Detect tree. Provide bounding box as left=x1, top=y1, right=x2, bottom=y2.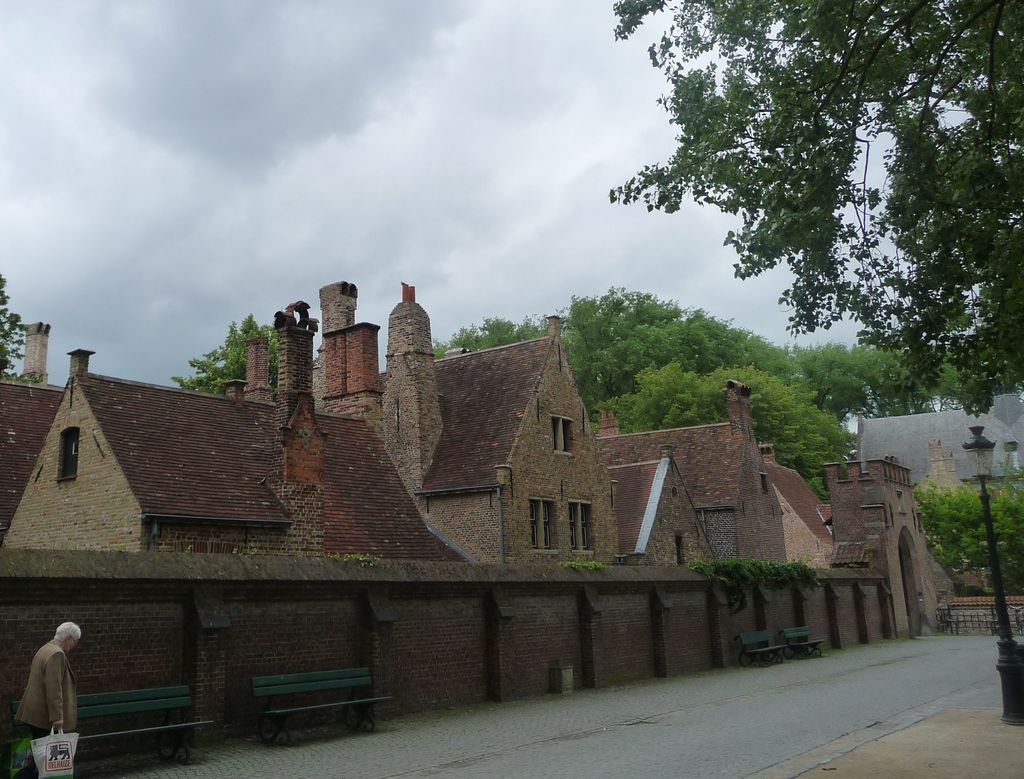
left=613, top=35, right=988, bottom=438.
